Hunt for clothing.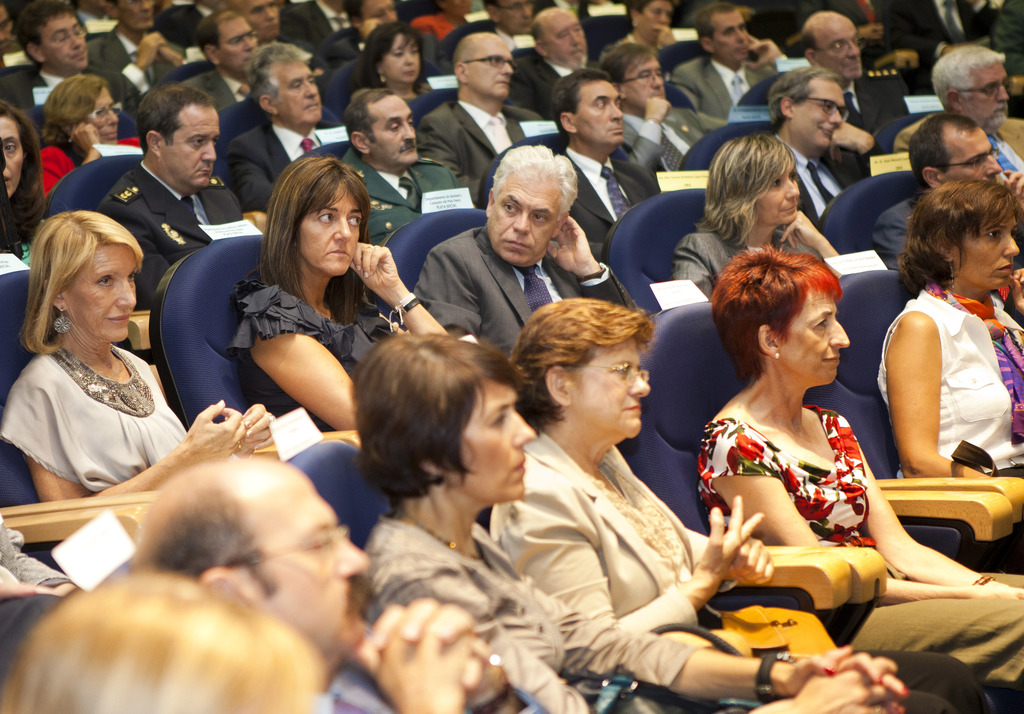
Hunted down at 412, 218, 648, 360.
